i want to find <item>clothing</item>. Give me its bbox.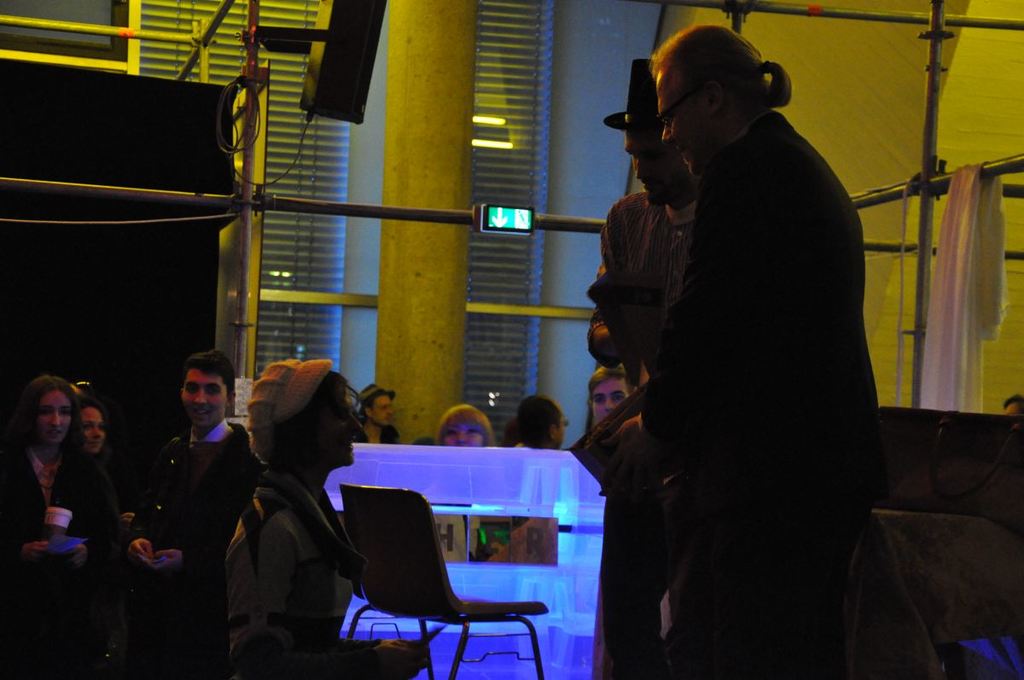
[225,460,373,679].
